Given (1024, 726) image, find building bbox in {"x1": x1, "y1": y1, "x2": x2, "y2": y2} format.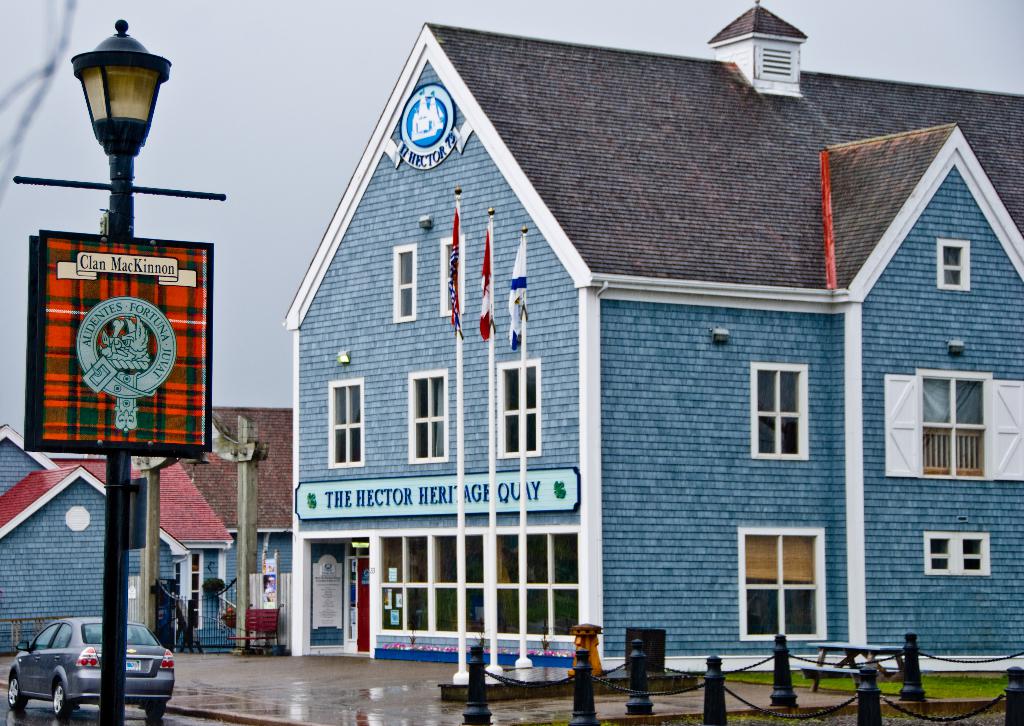
{"x1": 277, "y1": 0, "x2": 1023, "y2": 672}.
